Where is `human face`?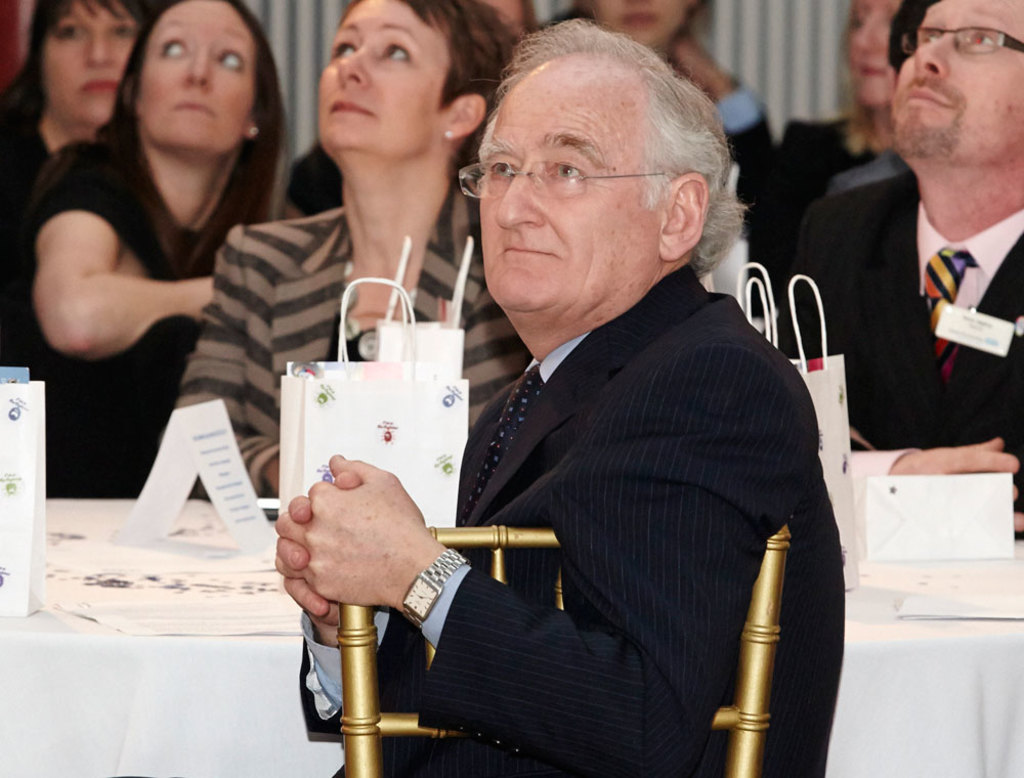
BBox(476, 48, 665, 310).
